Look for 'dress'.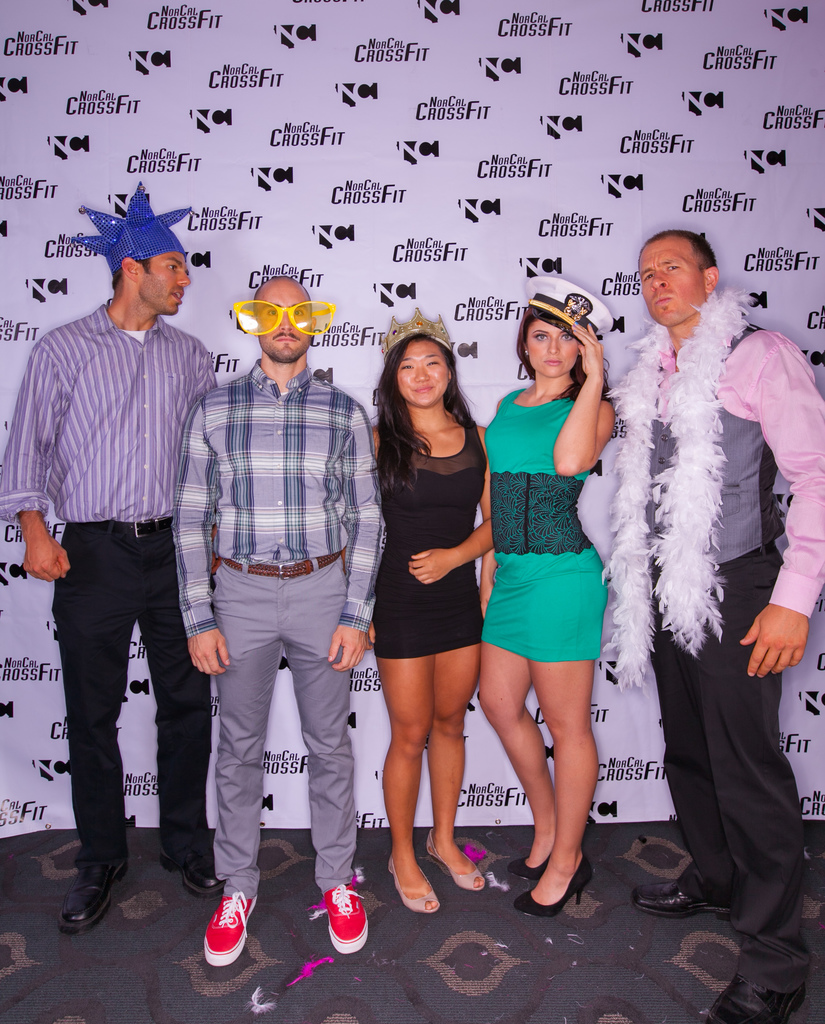
Found: box(477, 388, 608, 664).
